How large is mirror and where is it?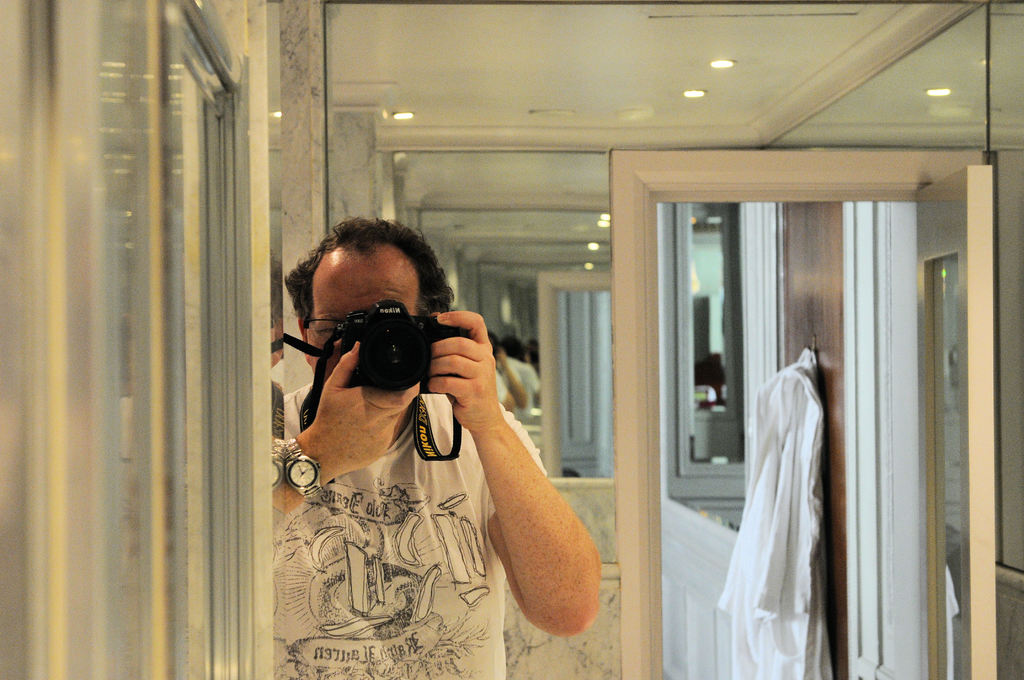
Bounding box: 992/0/1023/575.
